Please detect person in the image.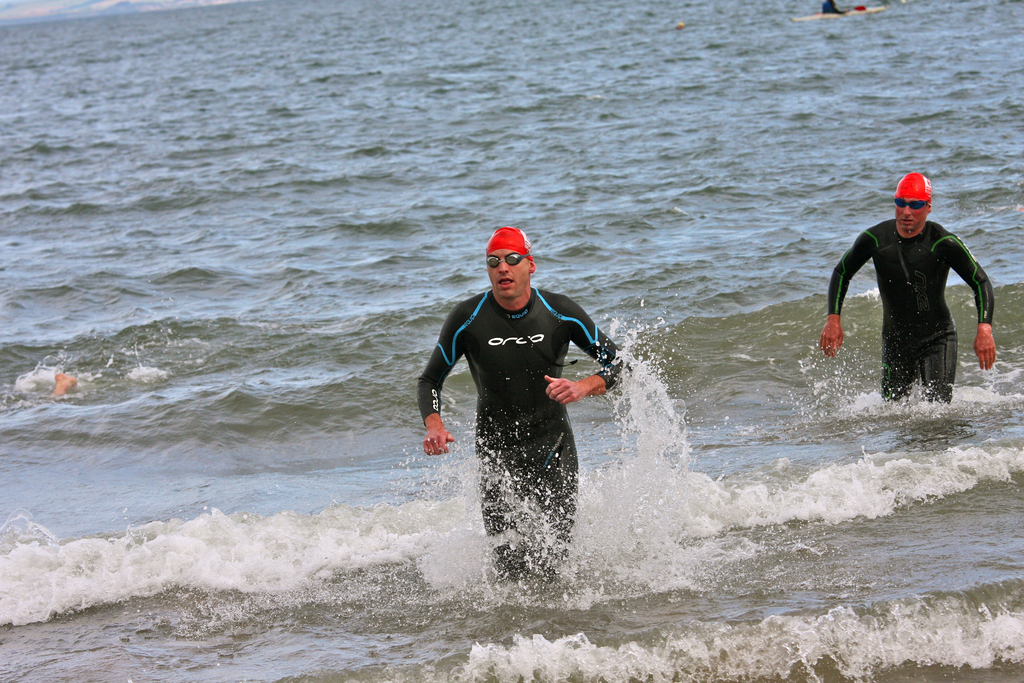
(x1=820, y1=175, x2=999, y2=402).
